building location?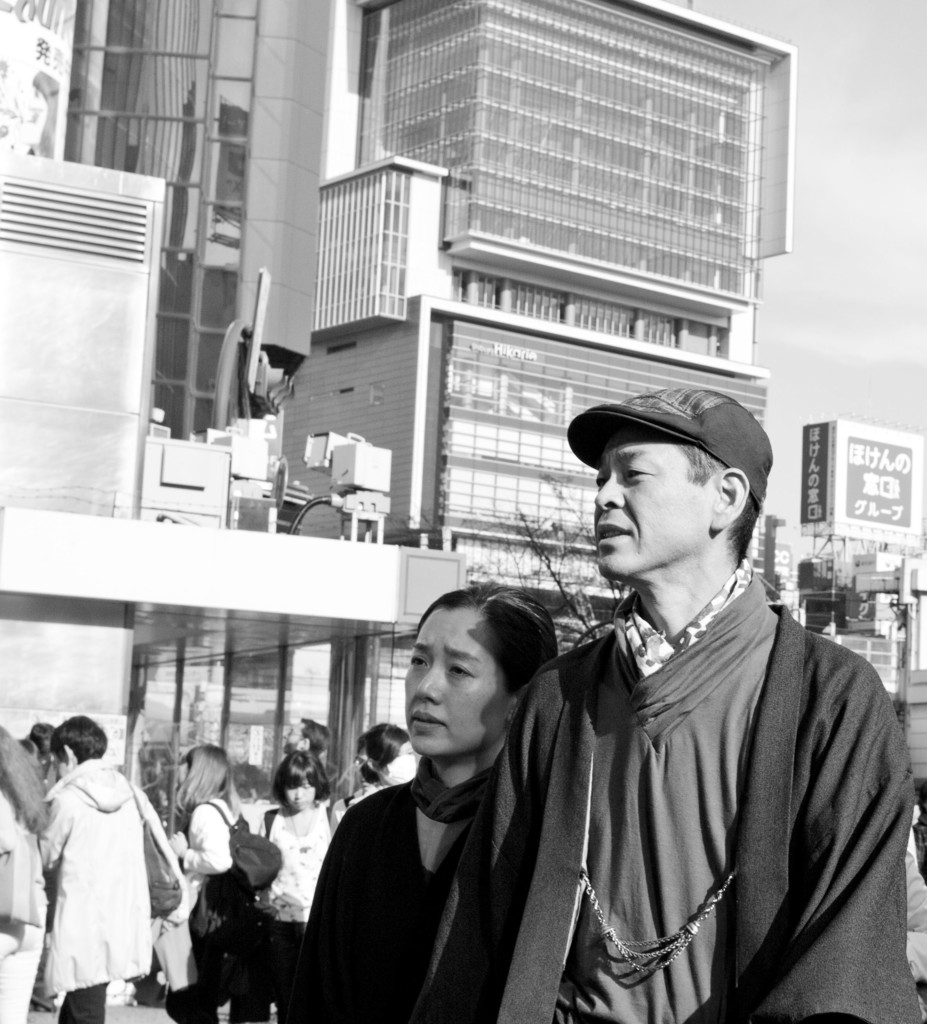
<region>0, 0, 796, 1023</region>
